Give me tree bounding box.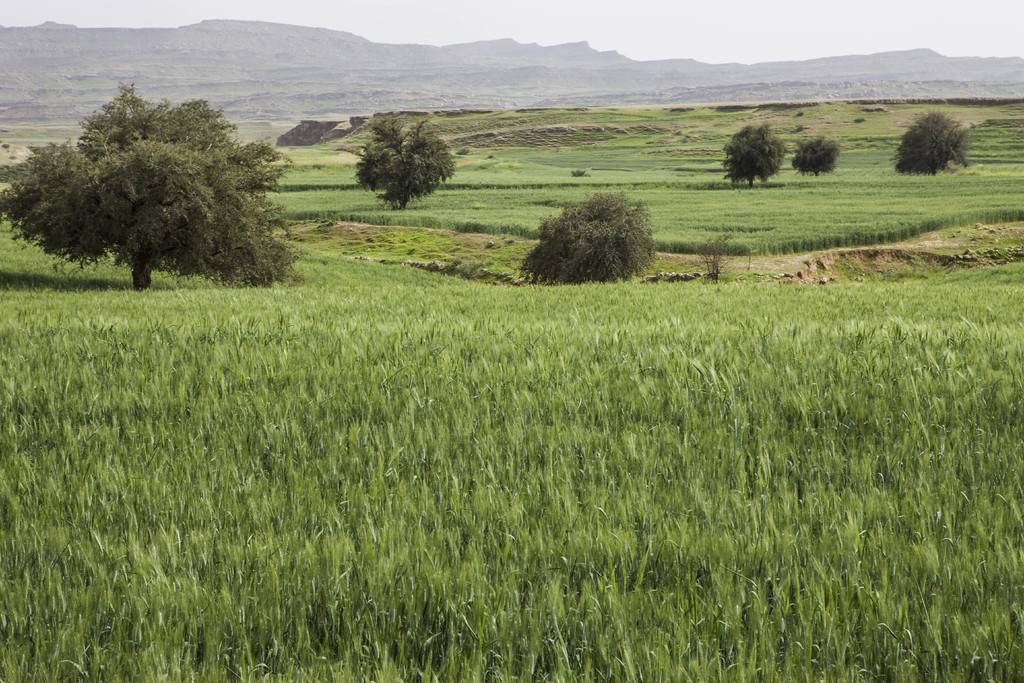
detection(802, 138, 842, 185).
